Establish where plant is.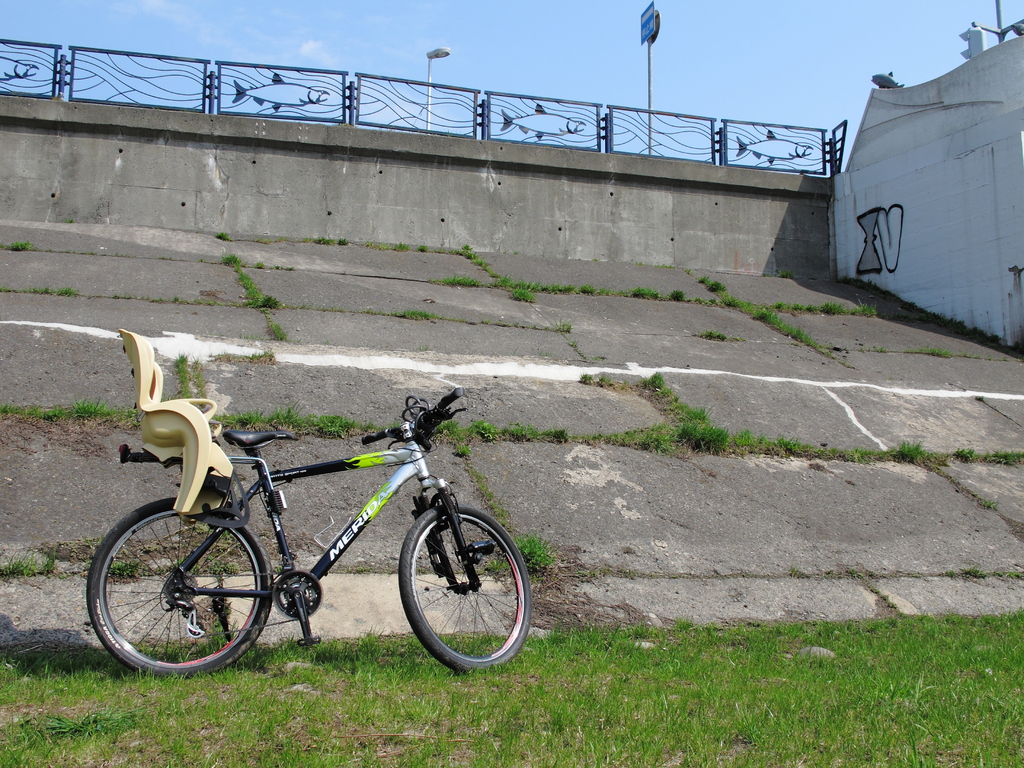
Established at [x1=268, y1=319, x2=288, y2=344].
